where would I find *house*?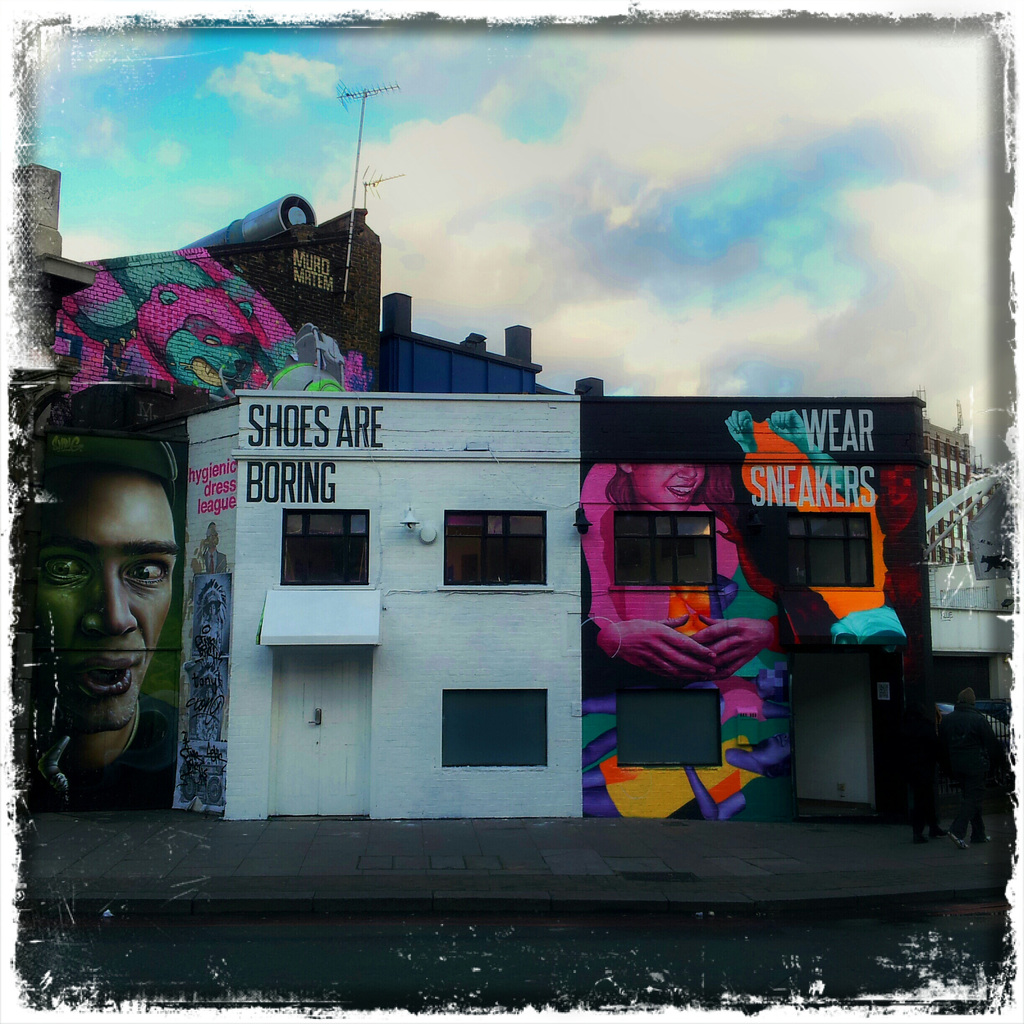
At box=[165, 388, 584, 815].
